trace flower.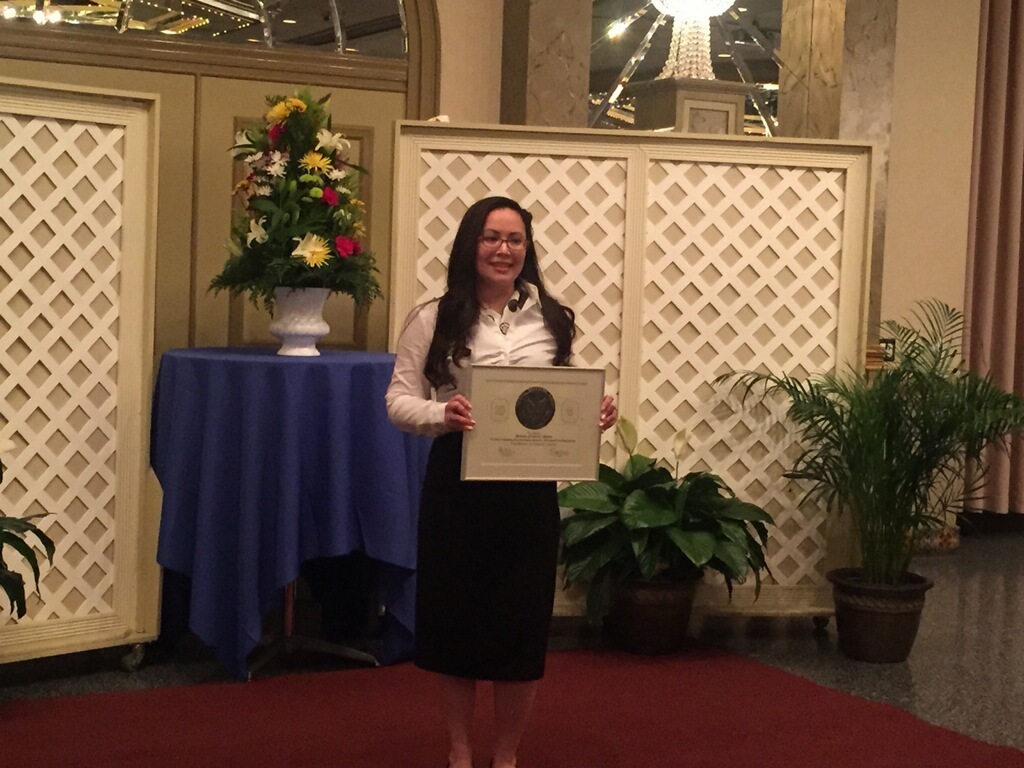
Traced to Rect(297, 150, 331, 177).
